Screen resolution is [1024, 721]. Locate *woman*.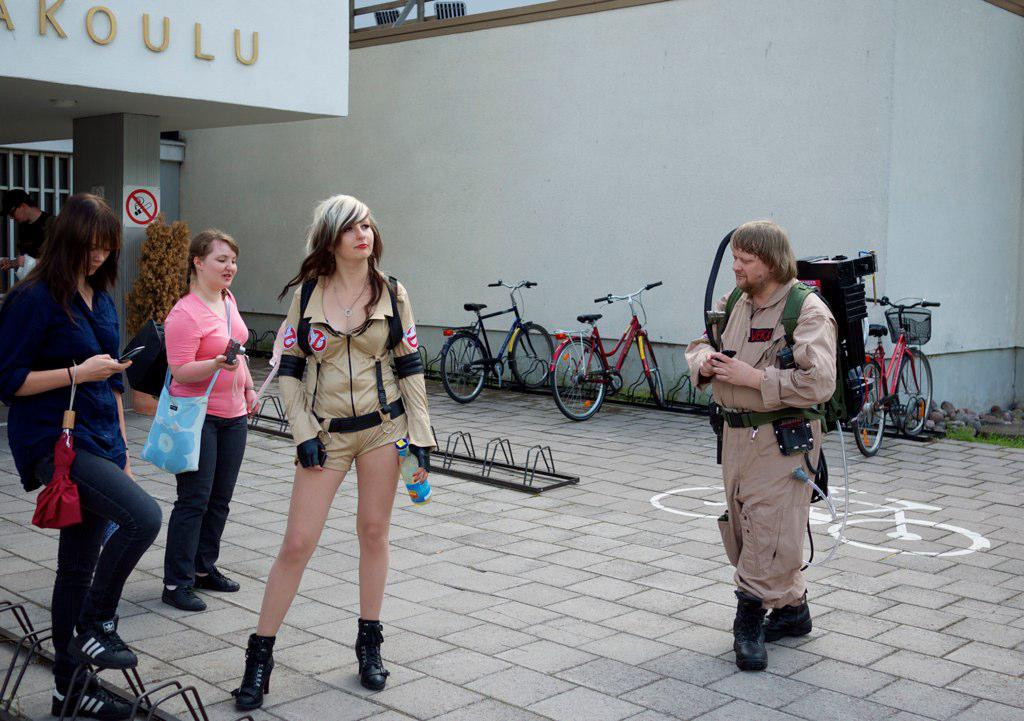
region(0, 181, 166, 720).
